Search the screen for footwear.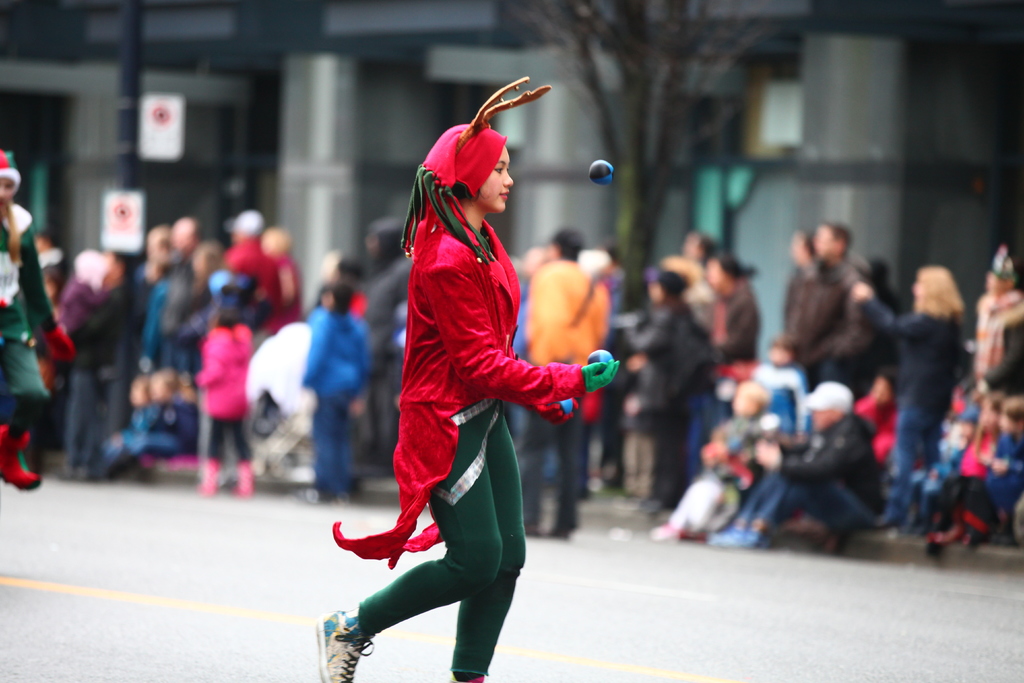
Found at {"left": 195, "top": 456, "right": 215, "bottom": 497}.
